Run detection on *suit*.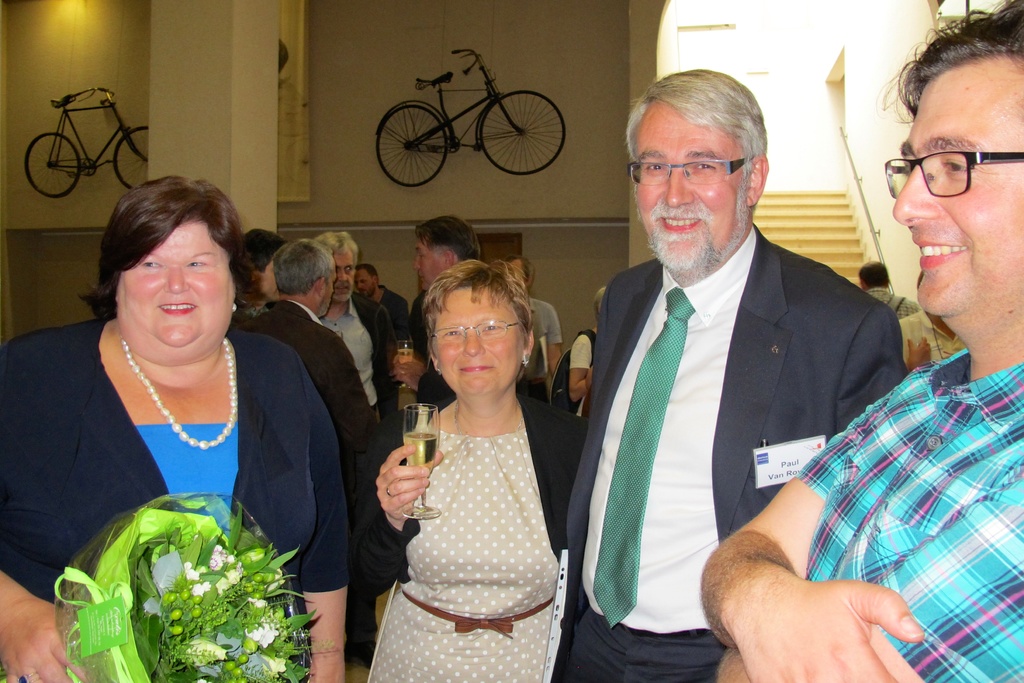
Result: 574 135 919 682.
